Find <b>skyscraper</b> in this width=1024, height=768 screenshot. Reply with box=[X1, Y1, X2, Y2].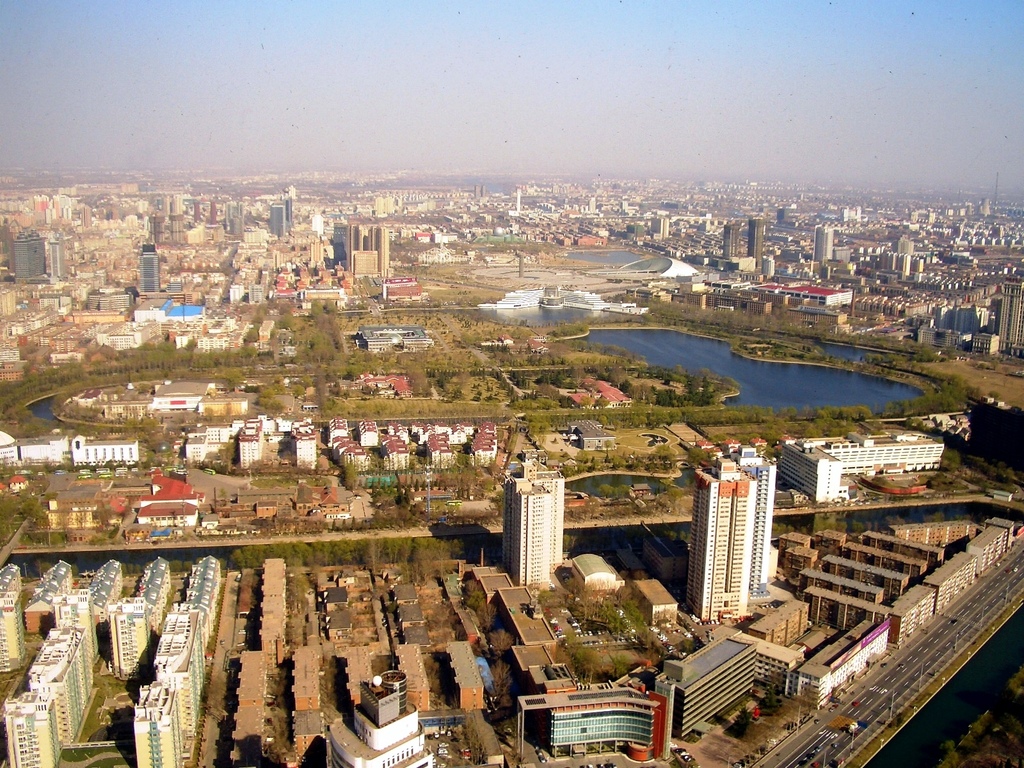
box=[499, 465, 575, 589].
